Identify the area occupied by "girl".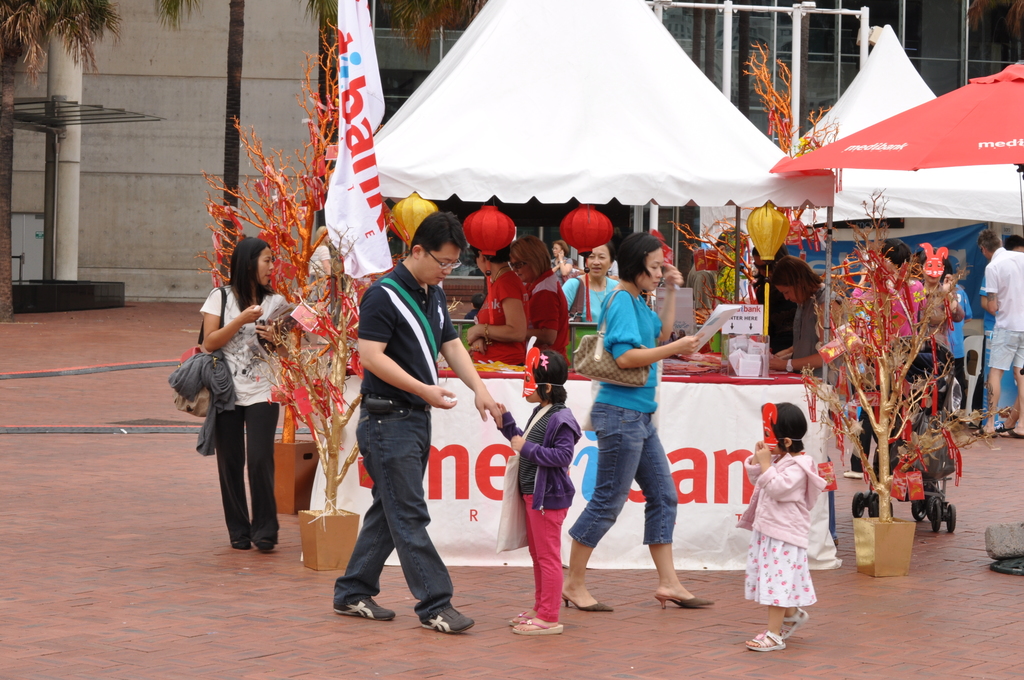
Area: 468 244 531 346.
